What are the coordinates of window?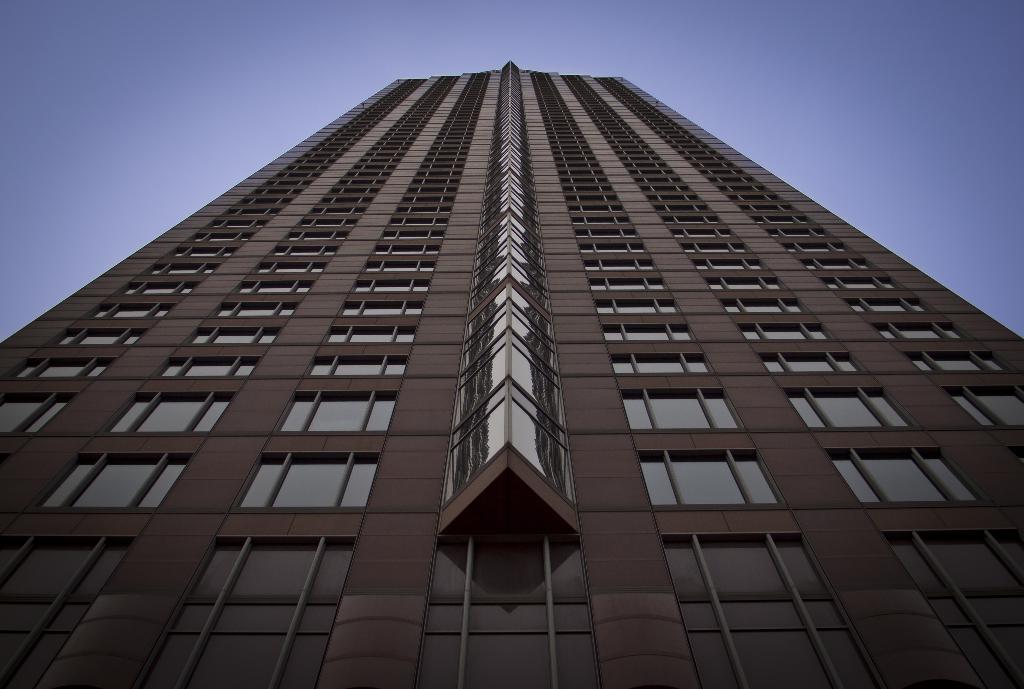
rect(466, 210, 556, 315).
